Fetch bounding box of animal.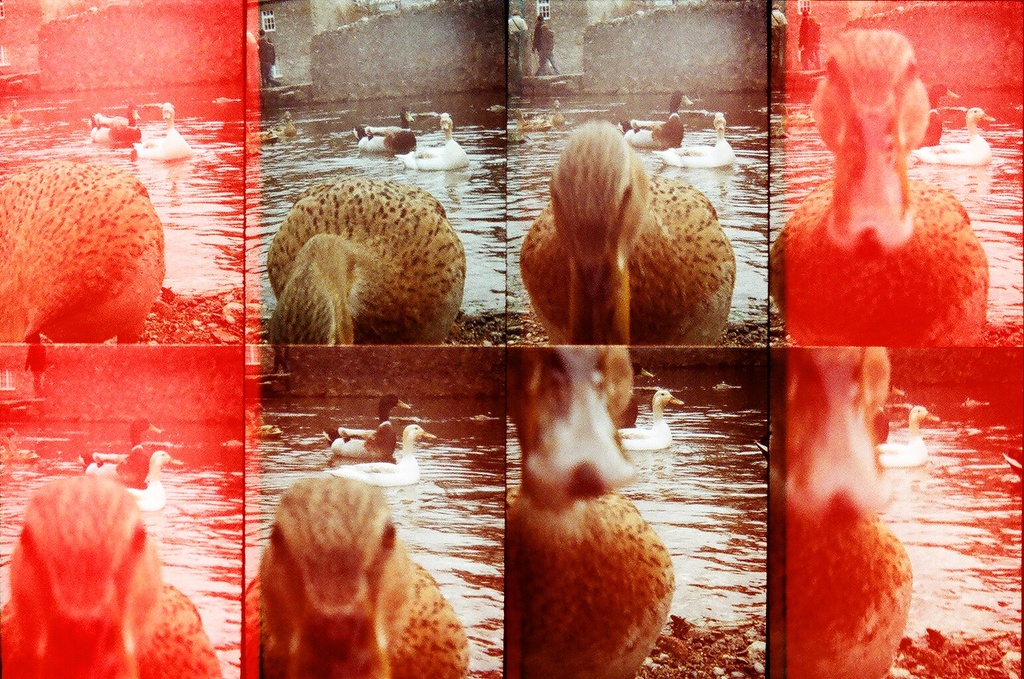
Bbox: bbox=[281, 111, 300, 134].
